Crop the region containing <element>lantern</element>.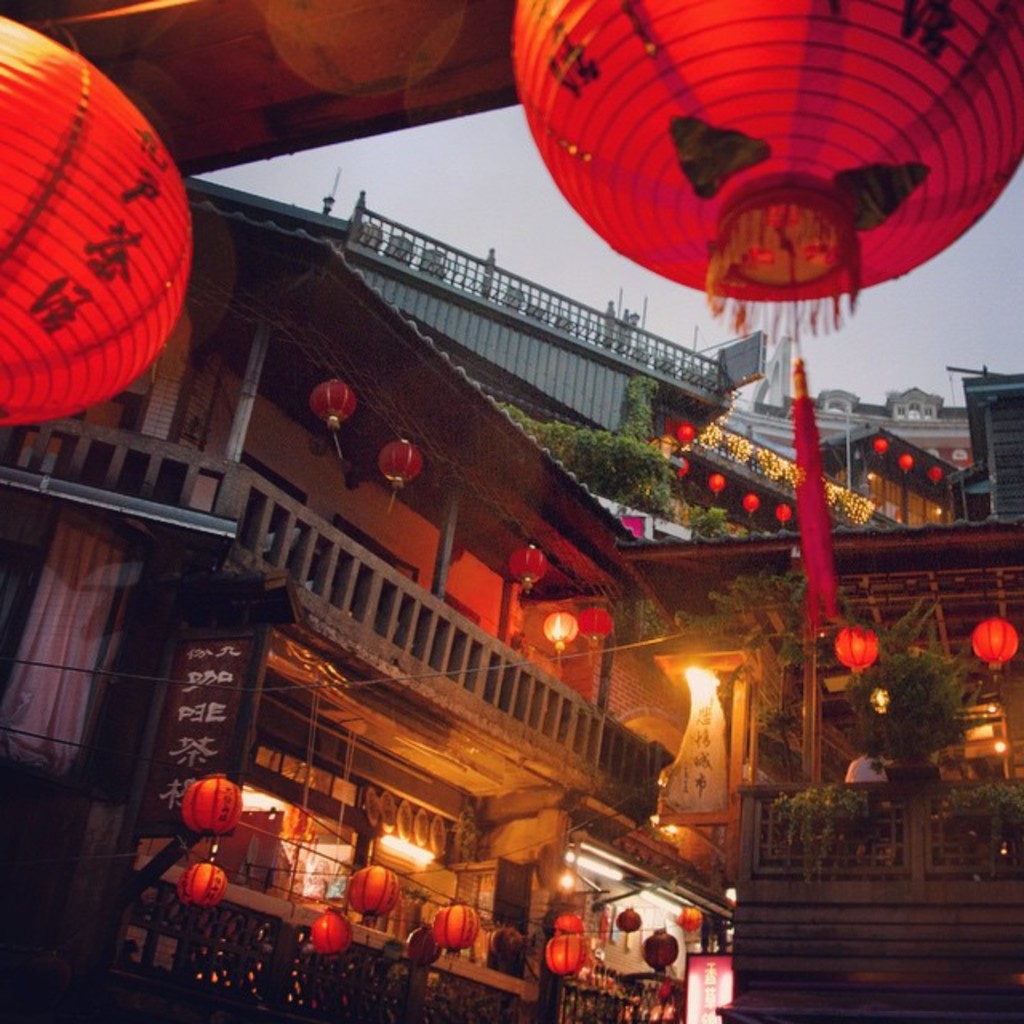
Crop region: [437,902,478,958].
